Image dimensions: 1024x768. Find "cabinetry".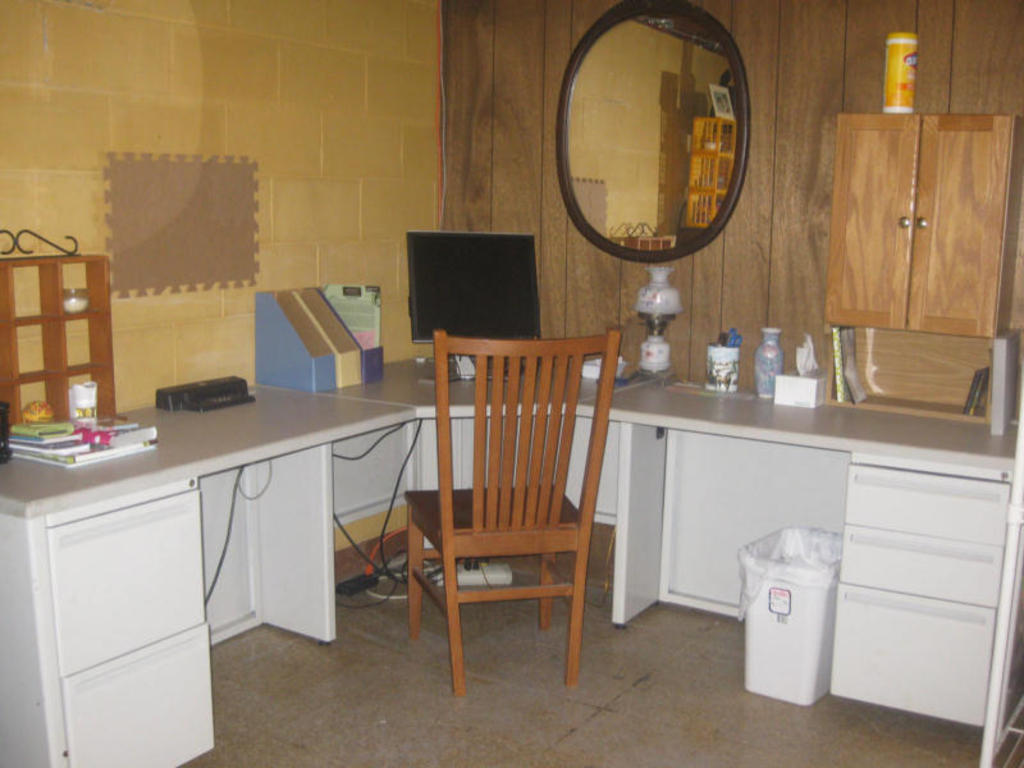
left=827, top=108, right=1019, bottom=338.
